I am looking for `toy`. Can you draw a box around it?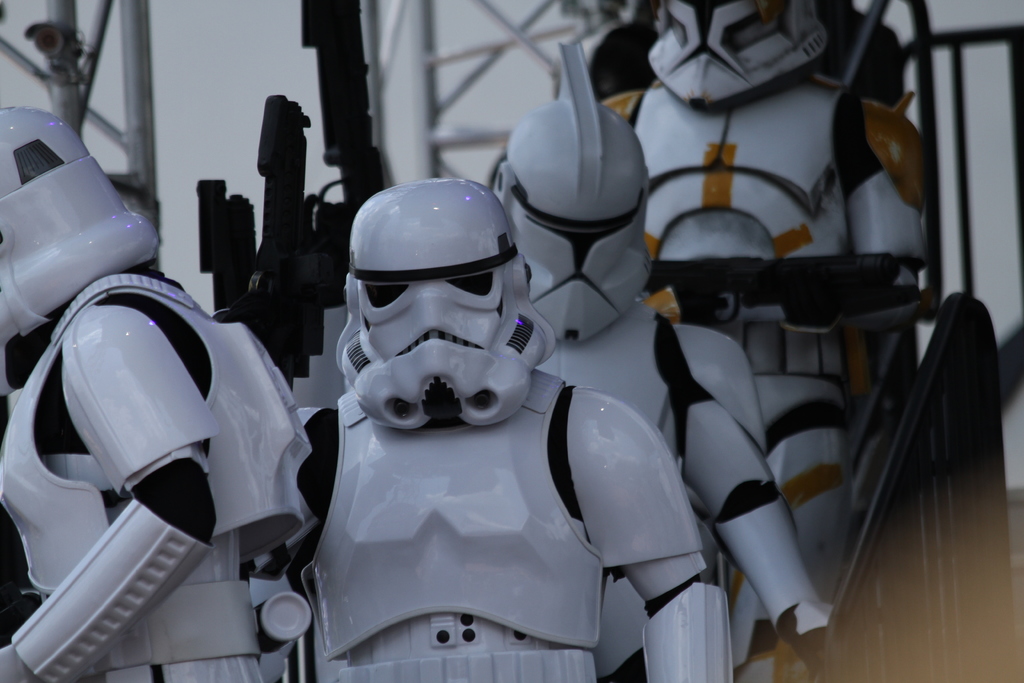
Sure, the bounding box is [602,0,929,672].
